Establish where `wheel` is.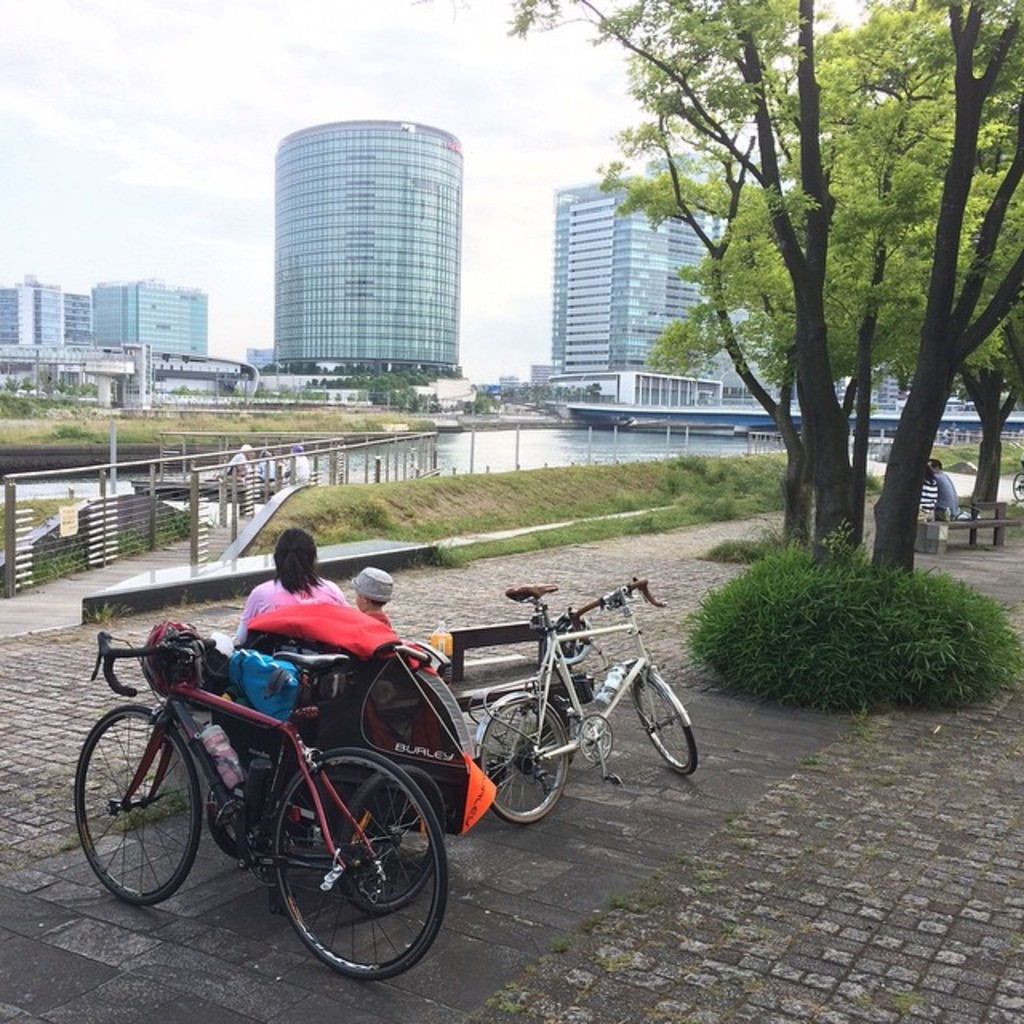
Established at (75,707,200,906).
